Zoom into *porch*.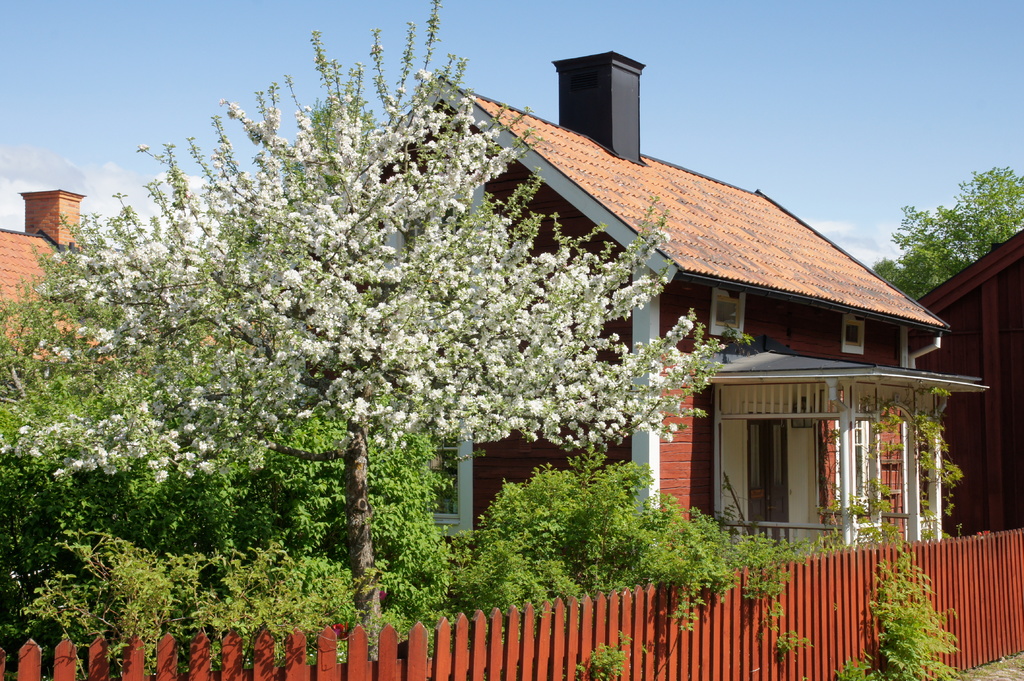
Zoom target: Rect(723, 522, 934, 570).
